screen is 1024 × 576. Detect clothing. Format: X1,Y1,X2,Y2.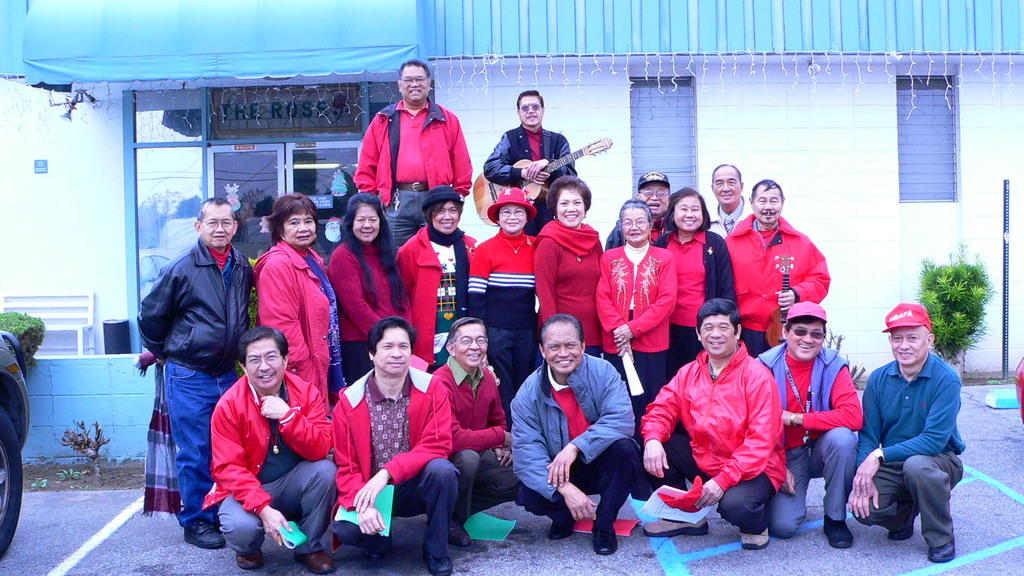
593,240,680,488.
